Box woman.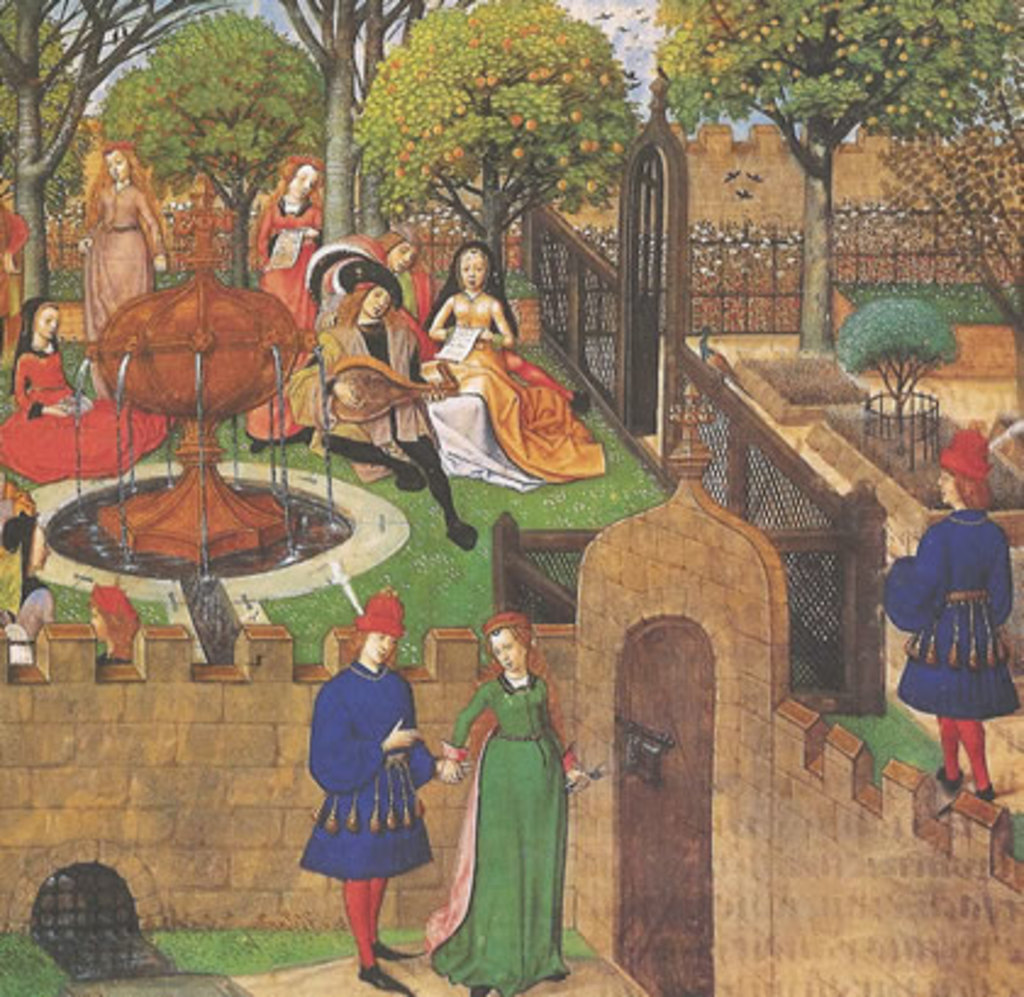
rect(407, 236, 605, 507).
